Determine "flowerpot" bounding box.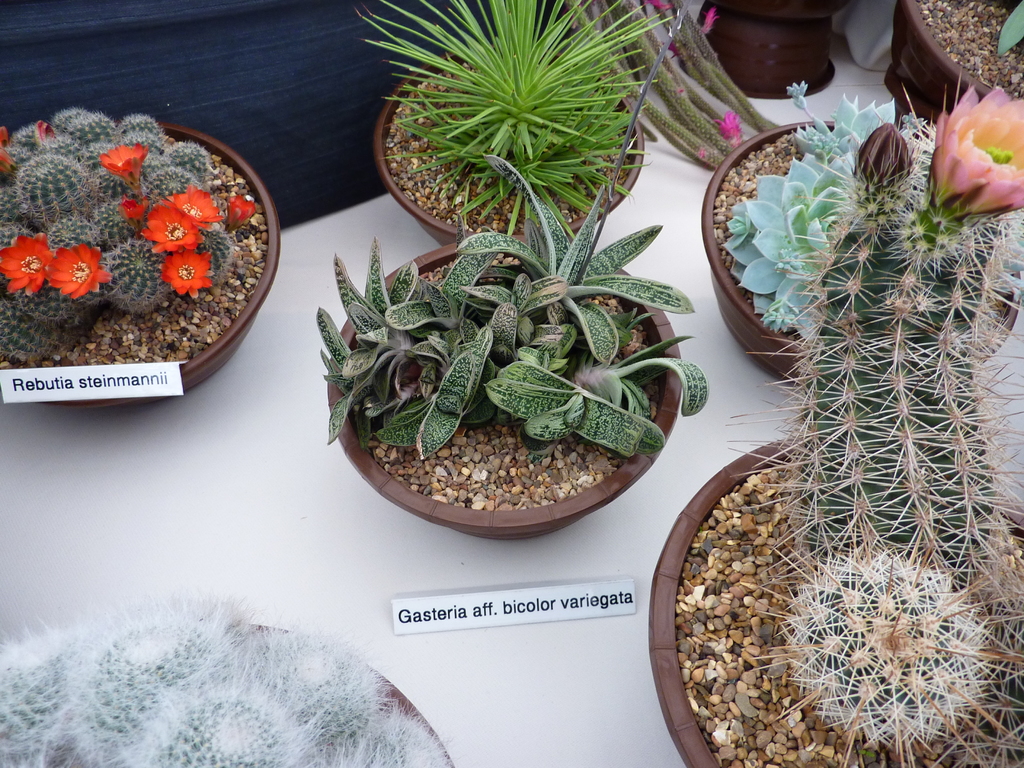
Determined: 884:0:1023:129.
